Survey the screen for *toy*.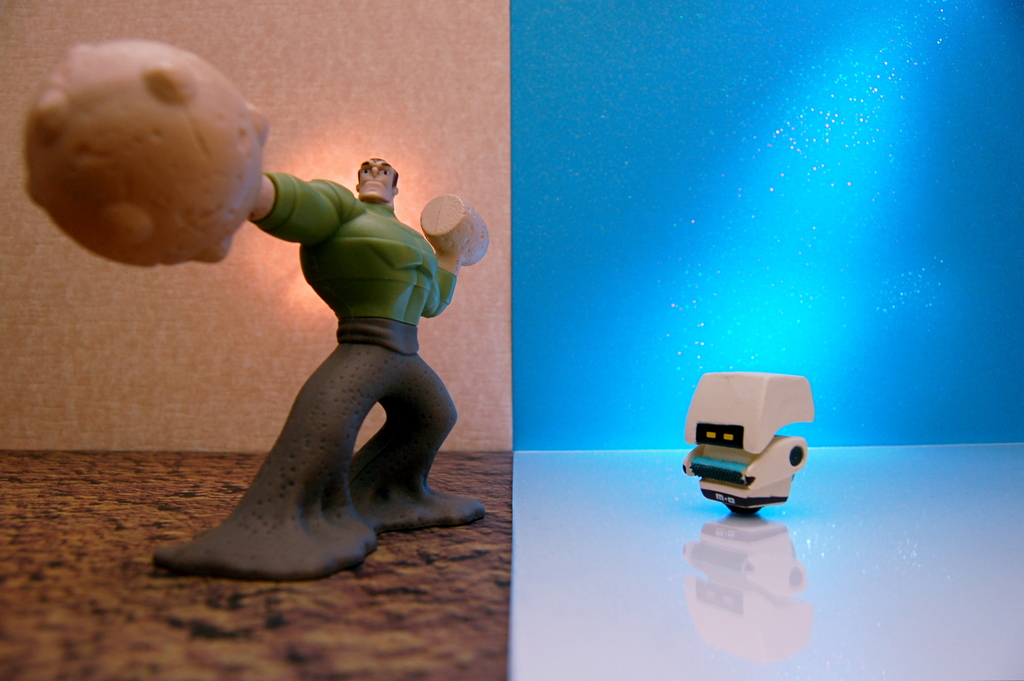
Survey found: 29,36,501,587.
